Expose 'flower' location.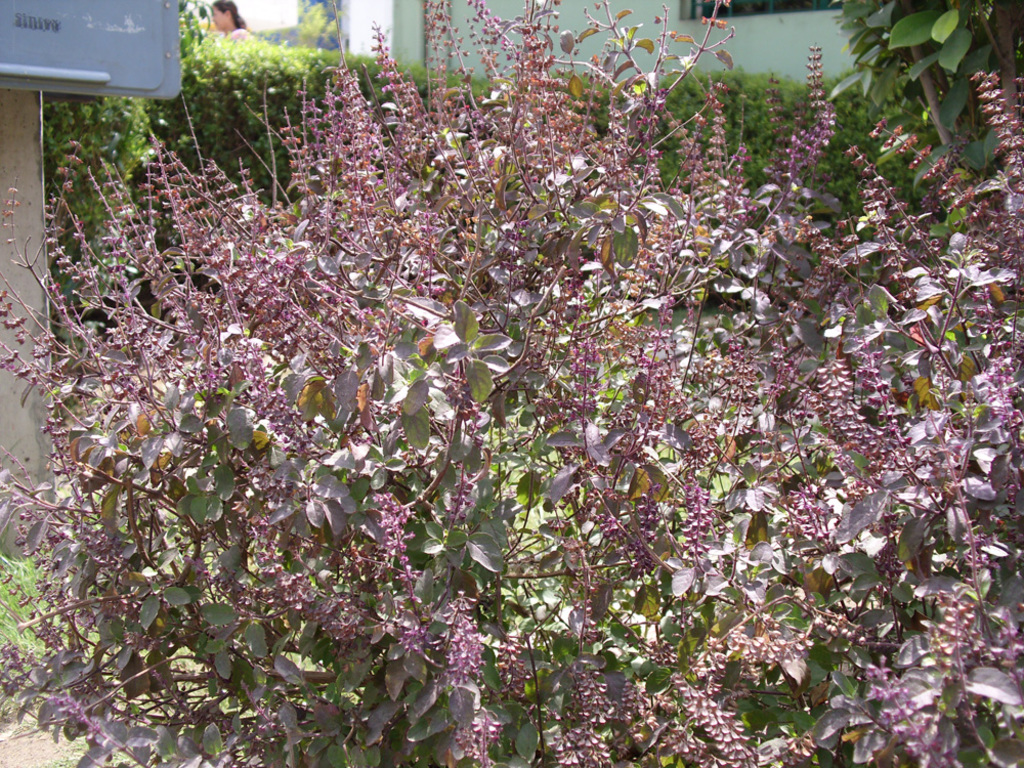
Exposed at (253, 442, 377, 580).
